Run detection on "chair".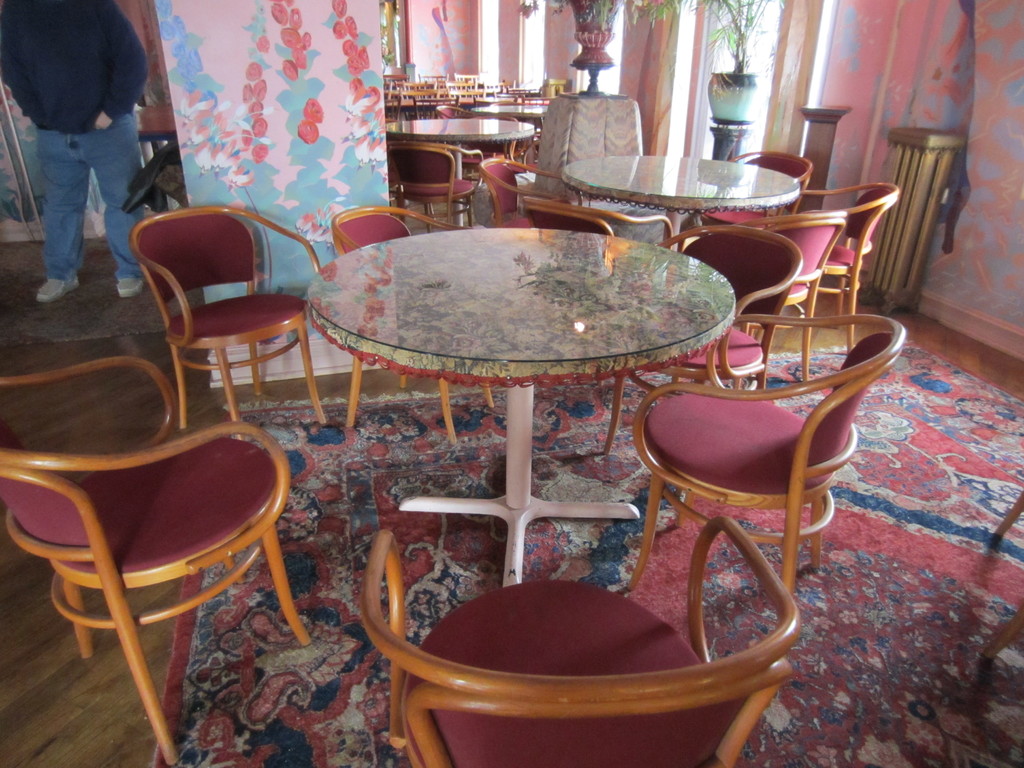
Result: (left=17, top=235, right=293, bottom=746).
